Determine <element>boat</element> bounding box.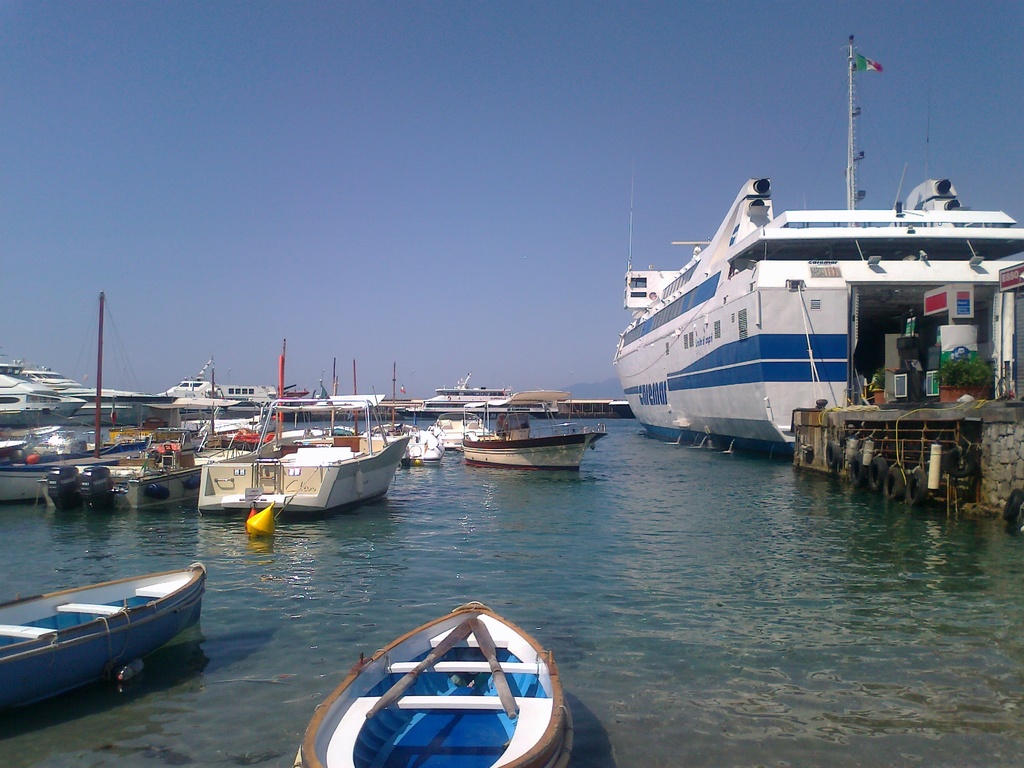
Determined: select_region(164, 367, 283, 415).
